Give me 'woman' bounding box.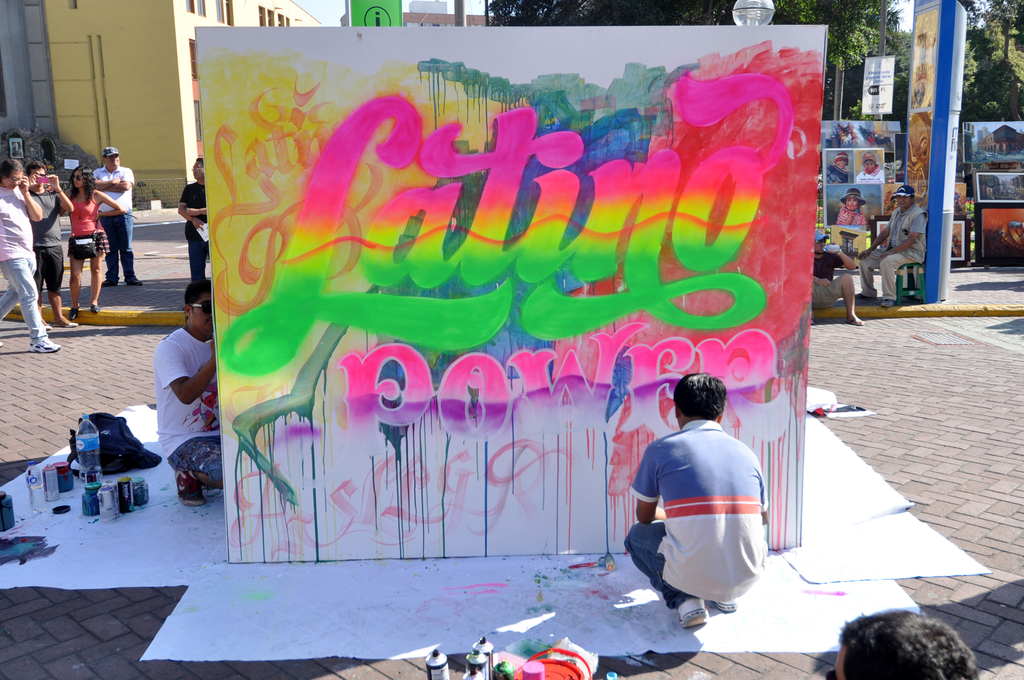
<bbox>179, 158, 211, 294</bbox>.
